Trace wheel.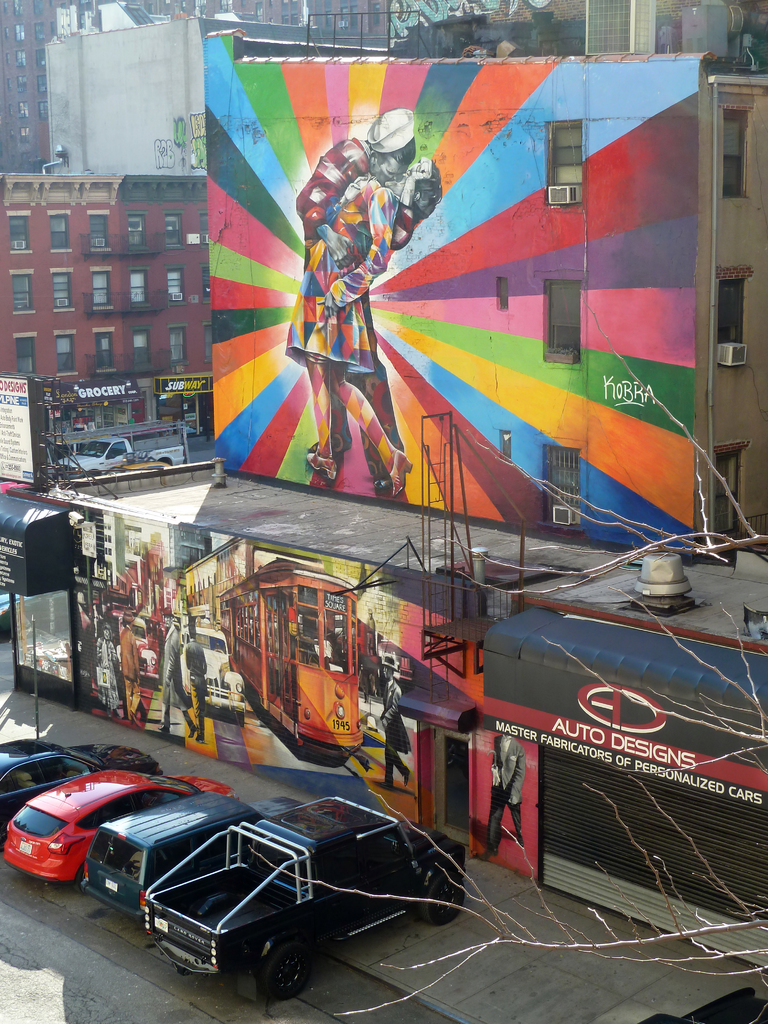
Traced to (x1=236, y1=709, x2=247, y2=726).
